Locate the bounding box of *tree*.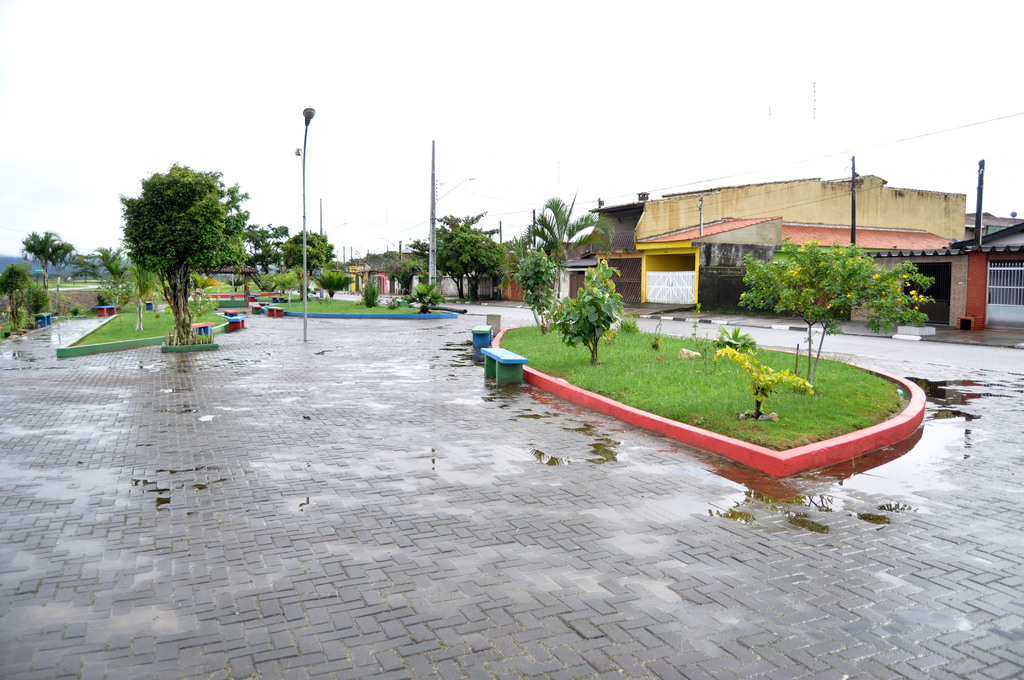
Bounding box: left=107, top=145, right=250, bottom=334.
